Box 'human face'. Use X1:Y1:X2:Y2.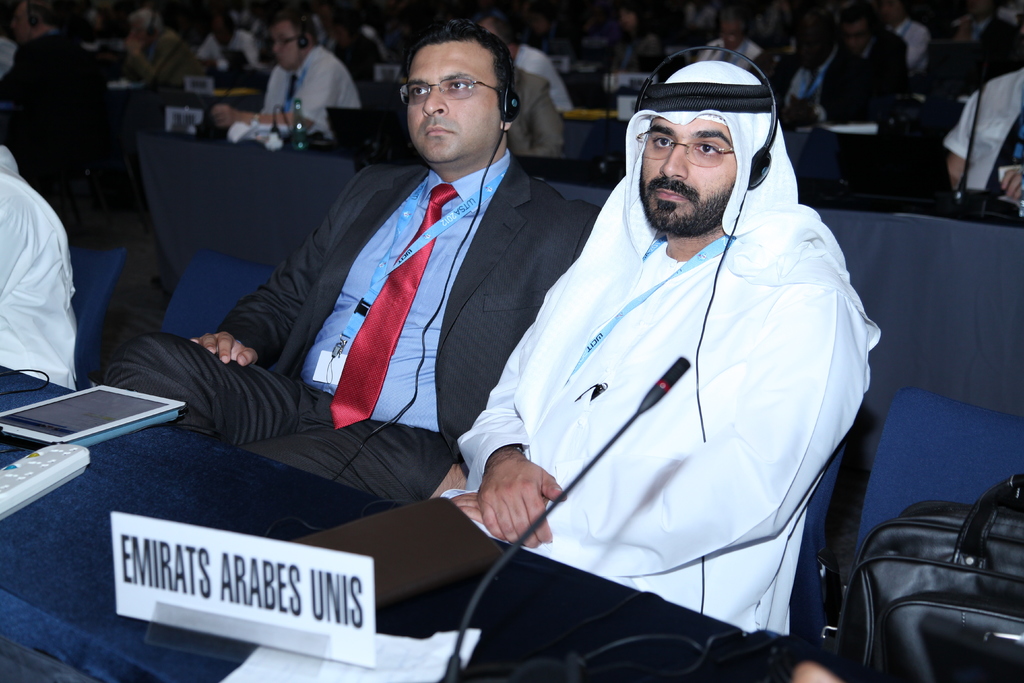
273:23:300:71.
